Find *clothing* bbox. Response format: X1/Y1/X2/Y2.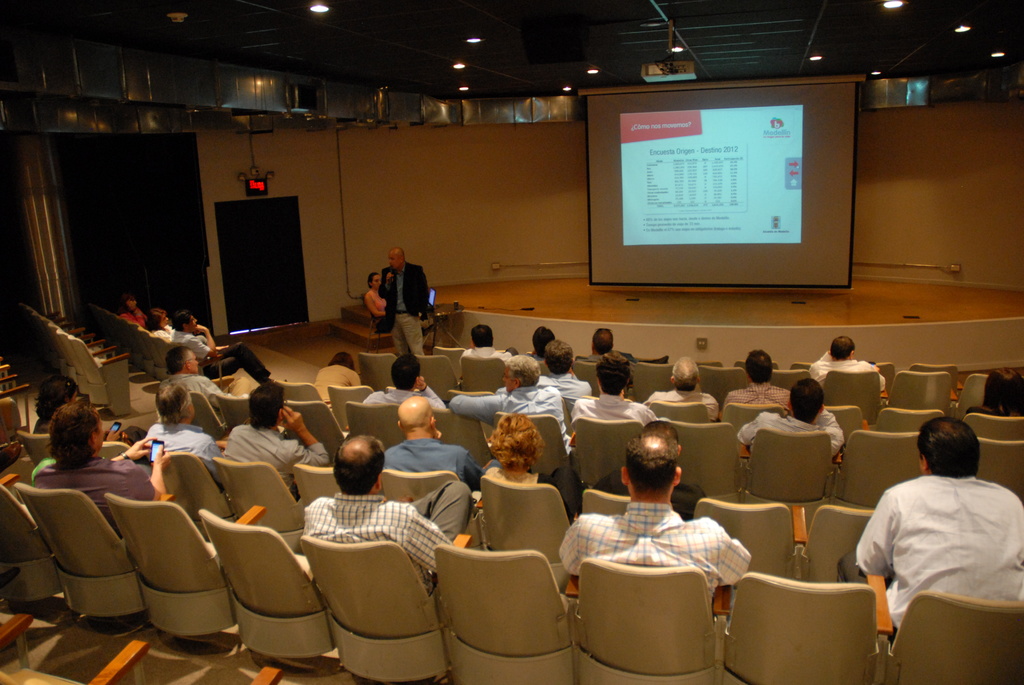
175/369/230/403.
